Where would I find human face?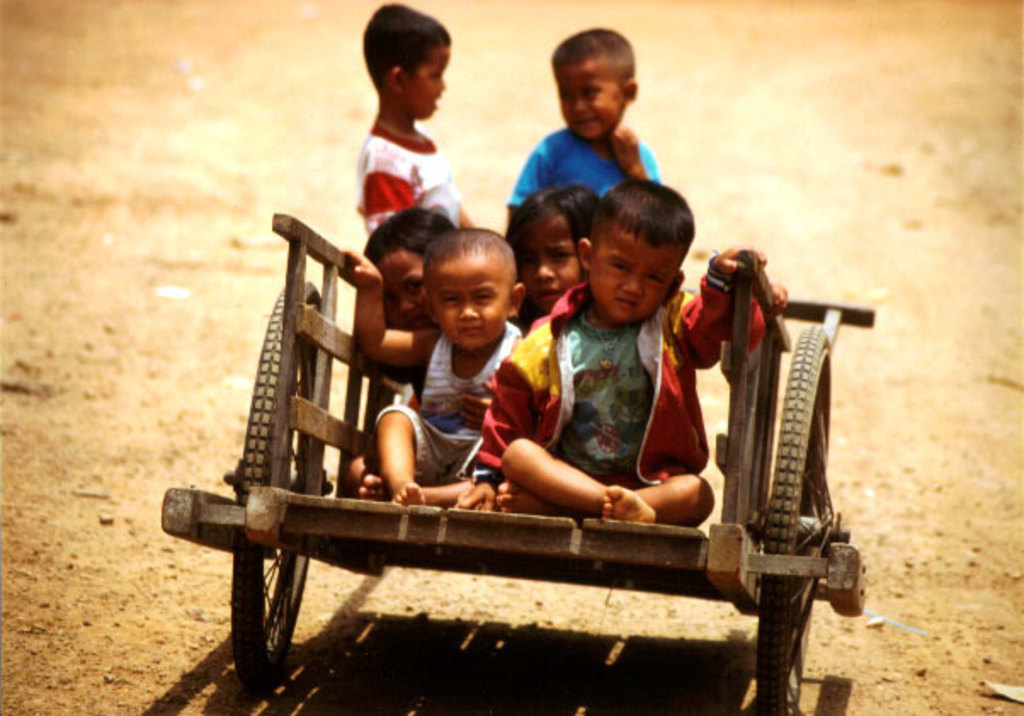
At (521,221,580,308).
